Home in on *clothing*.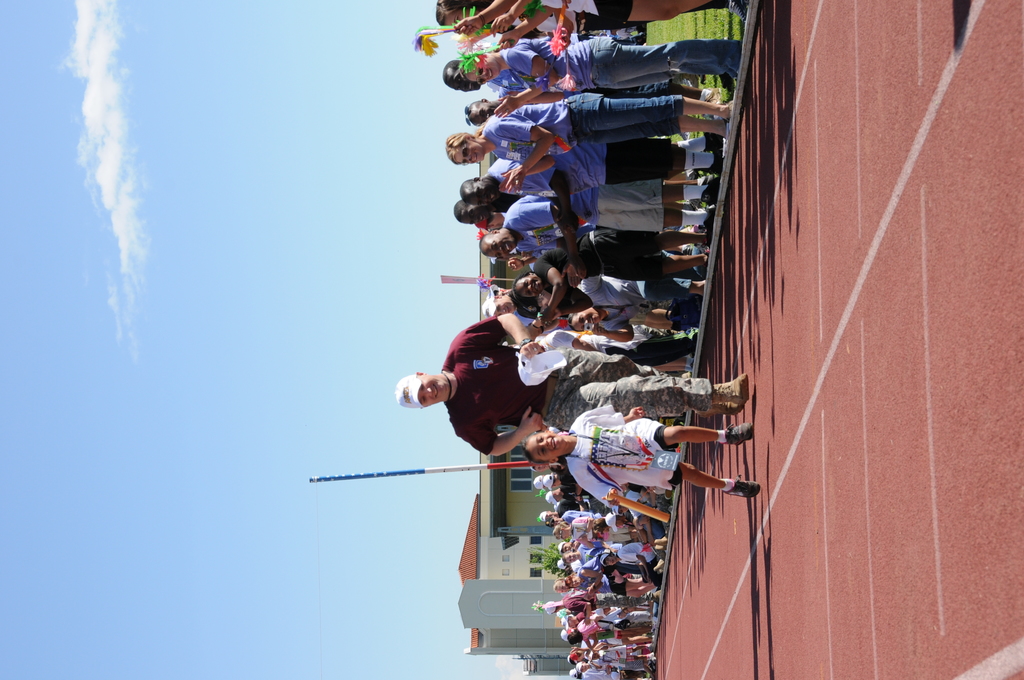
Homed in at locate(442, 318, 709, 460).
